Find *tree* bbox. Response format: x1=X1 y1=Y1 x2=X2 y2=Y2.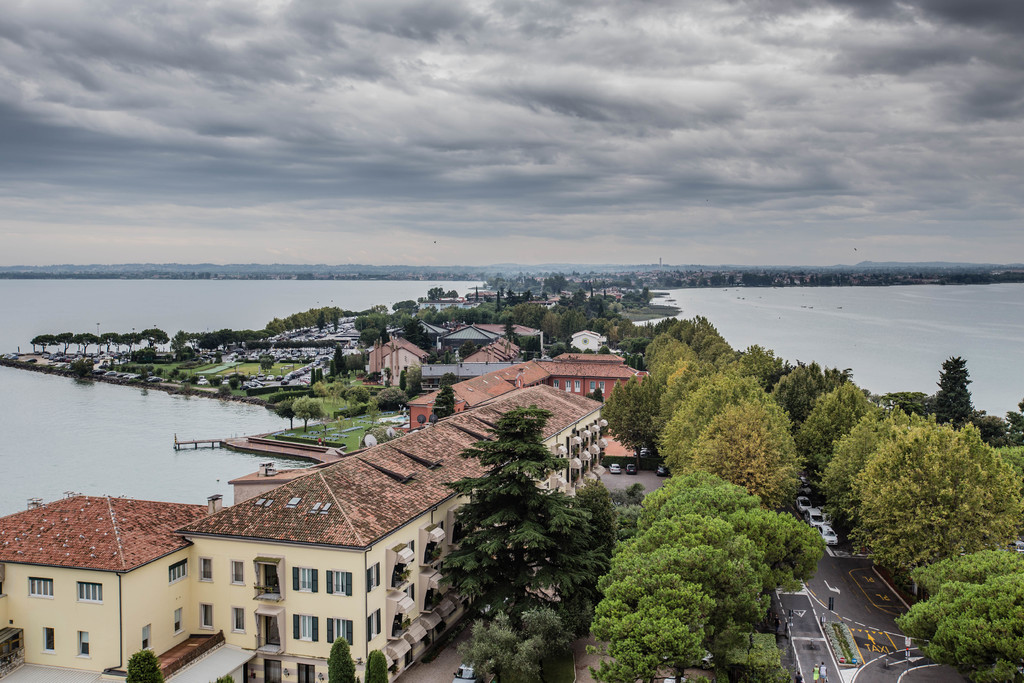
x1=184 y1=374 x2=200 y2=385.
